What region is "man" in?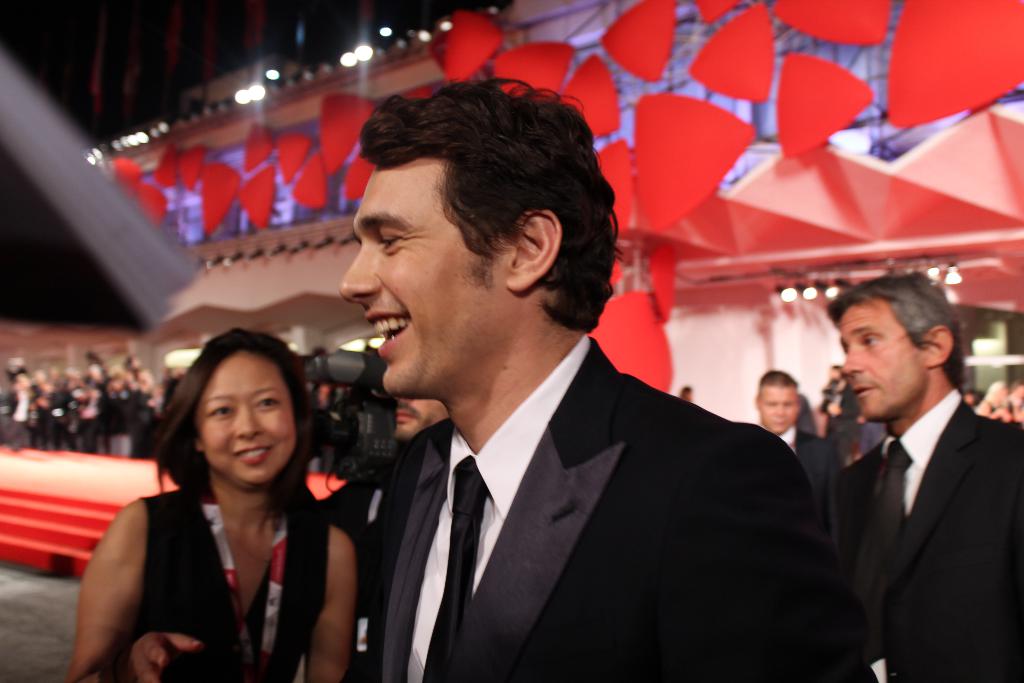
(x1=754, y1=366, x2=838, y2=537).
